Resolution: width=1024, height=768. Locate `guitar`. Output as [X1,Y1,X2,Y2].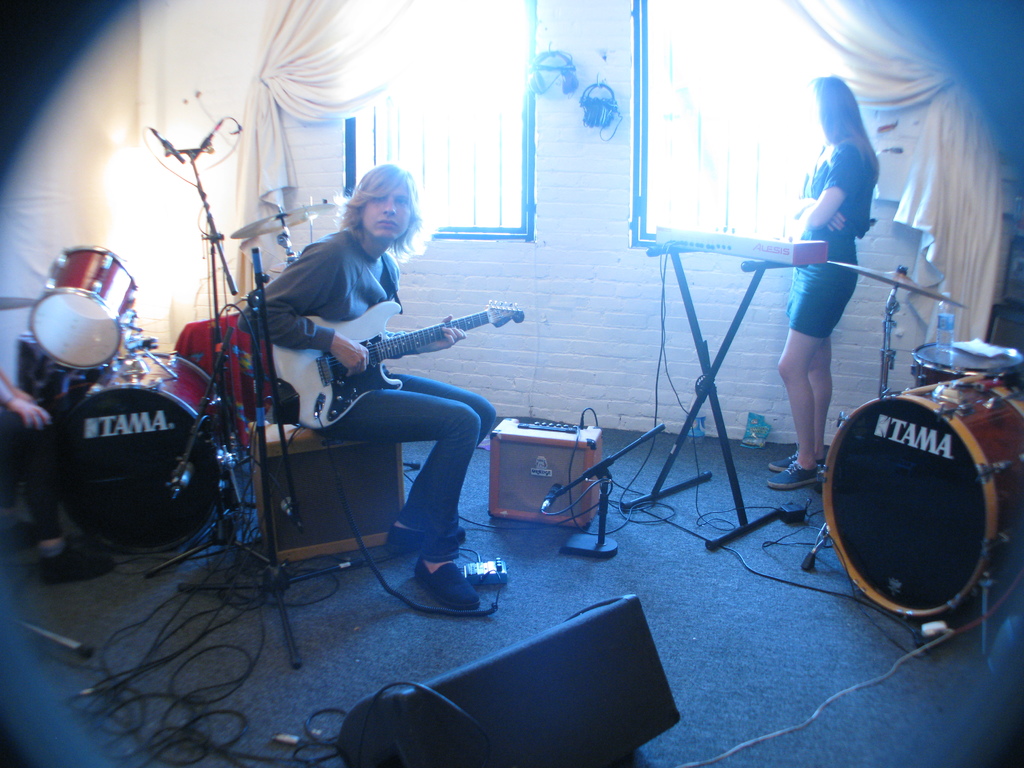
[263,300,520,430].
